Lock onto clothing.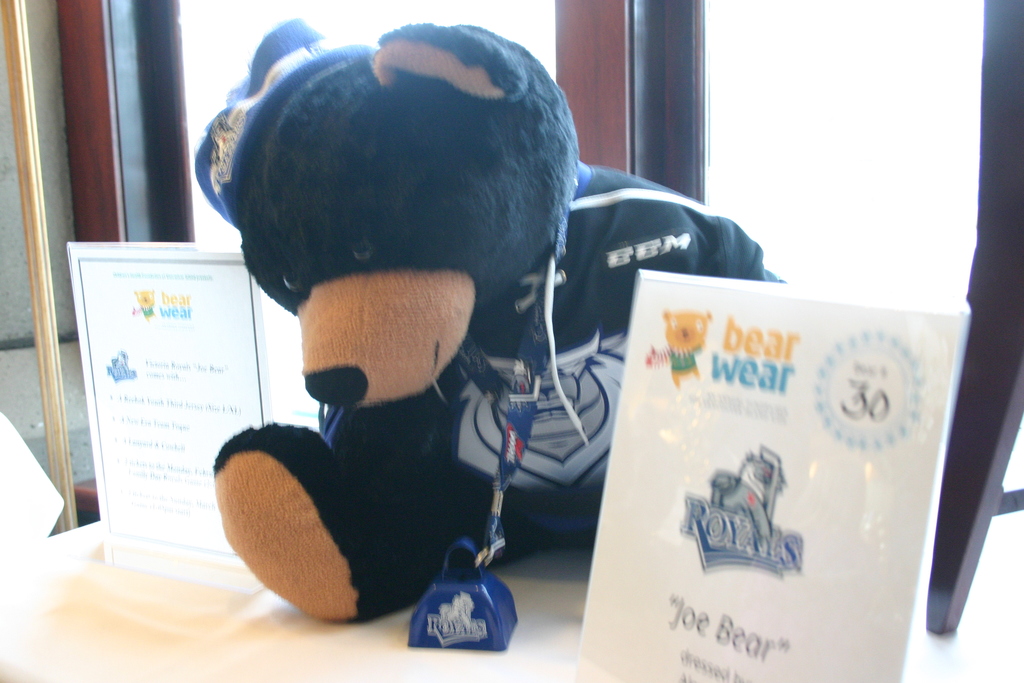
Locked: x1=440 y1=161 x2=776 y2=554.
